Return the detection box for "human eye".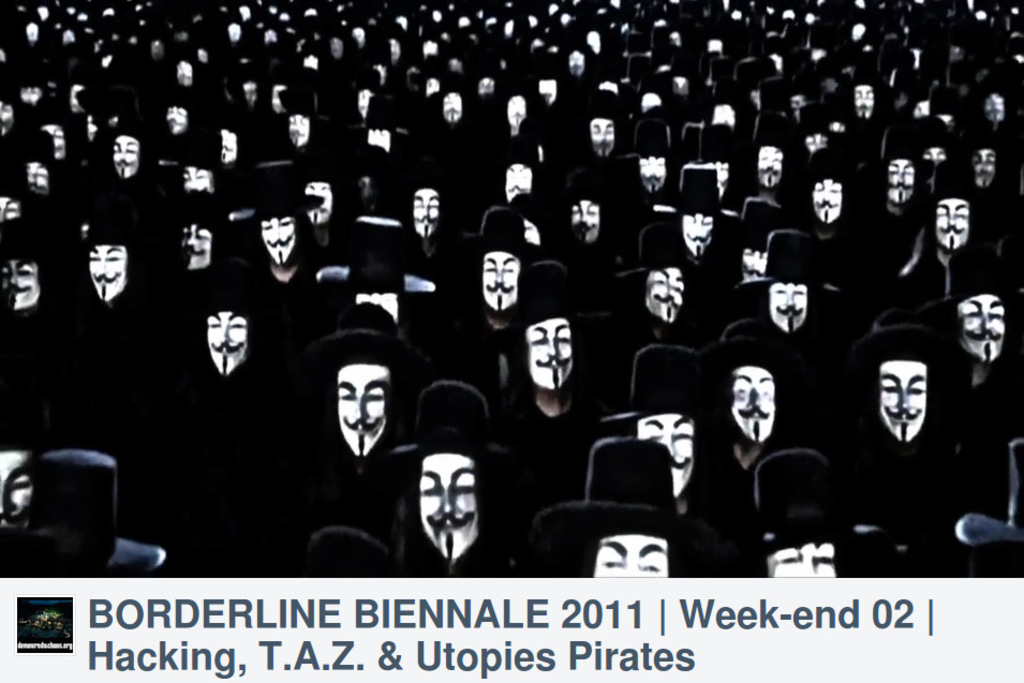
{"x1": 429, "y1": 201, "x2": 442, "y2": 208}.
